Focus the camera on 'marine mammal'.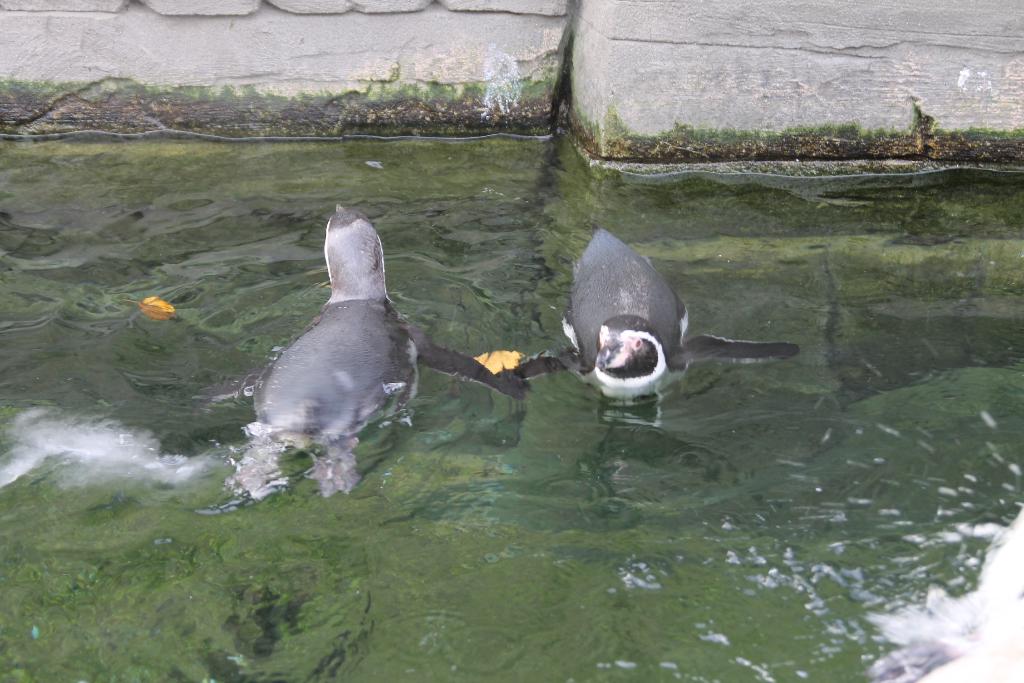
Focus region: box(515, 226, 800, 406).
